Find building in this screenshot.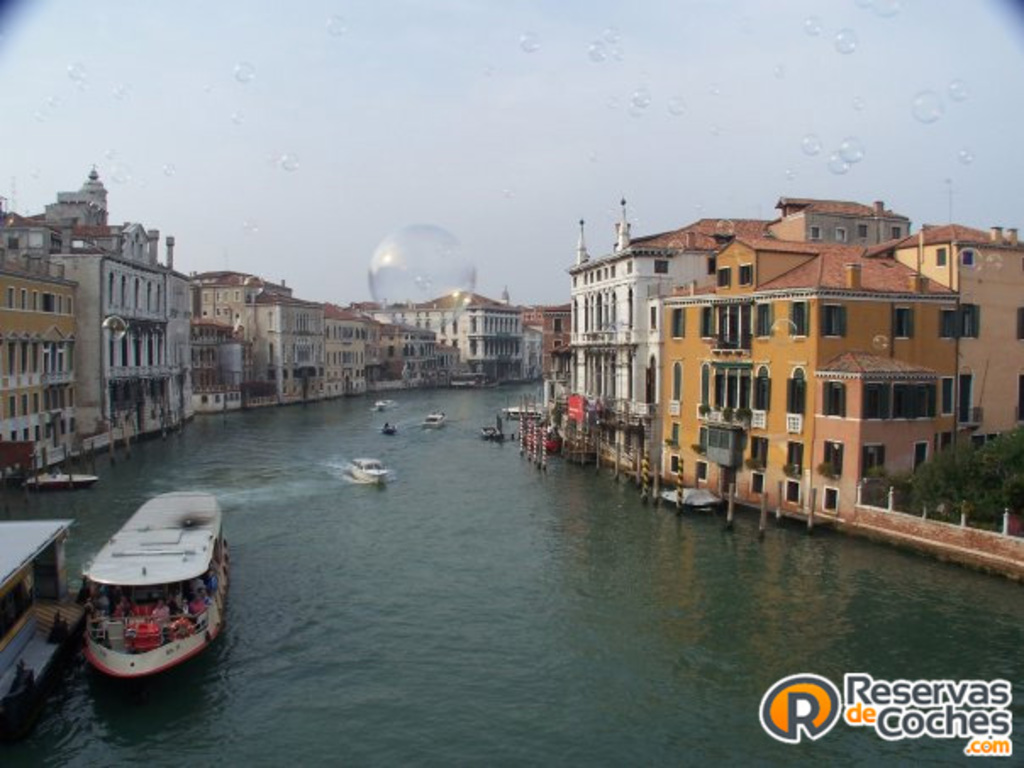
The bounding box for building is Rect(195, 271, 324, 409).
